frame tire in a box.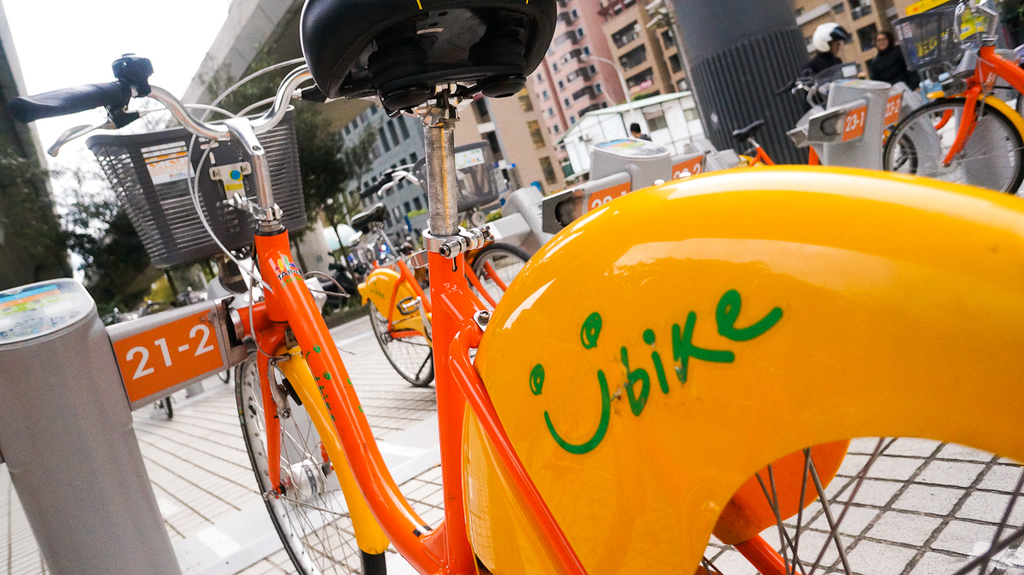
left=215, top=368, right=234, bottom=385.
